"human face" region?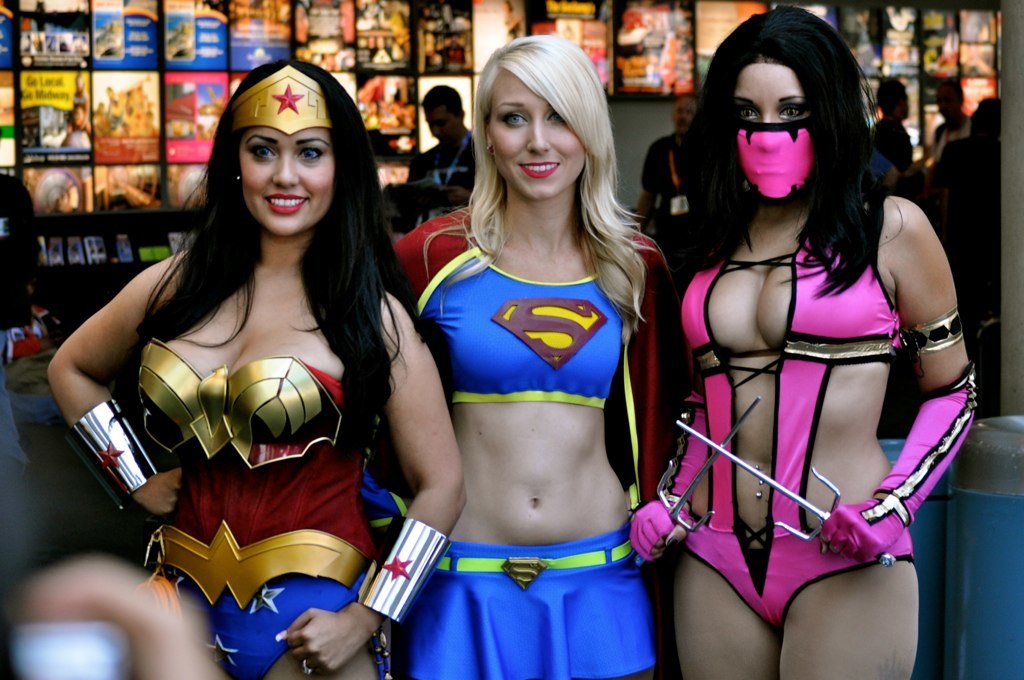
(239, 129, 335, 240)
